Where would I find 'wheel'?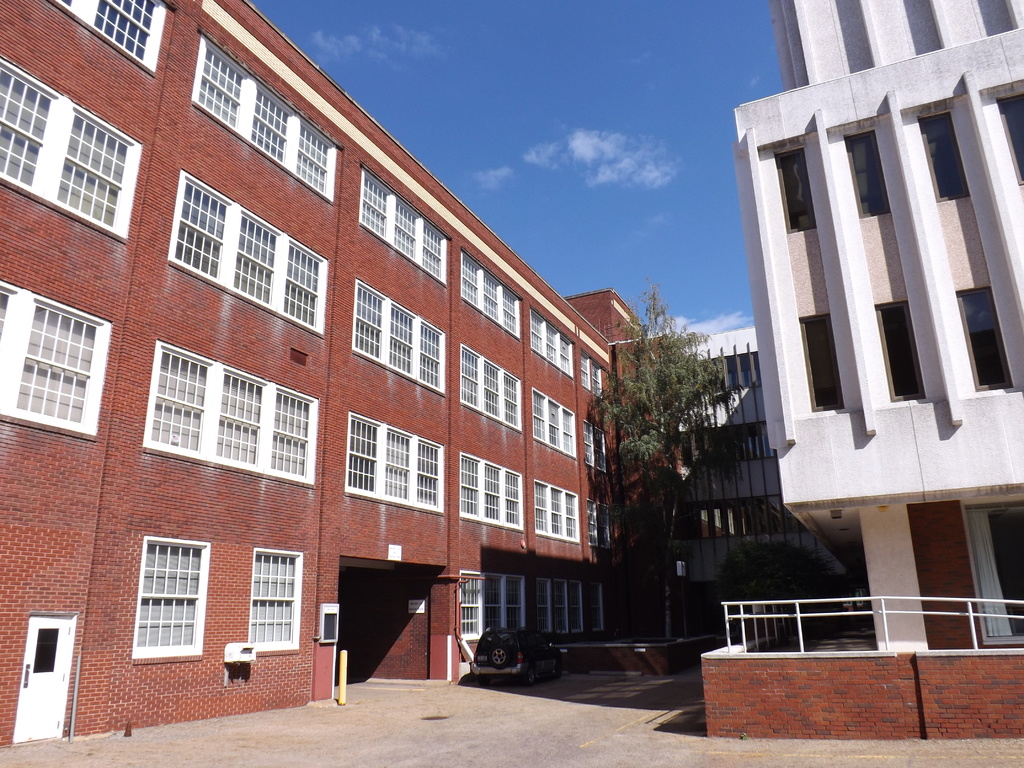
At <box>521,668,537,685</box>.
